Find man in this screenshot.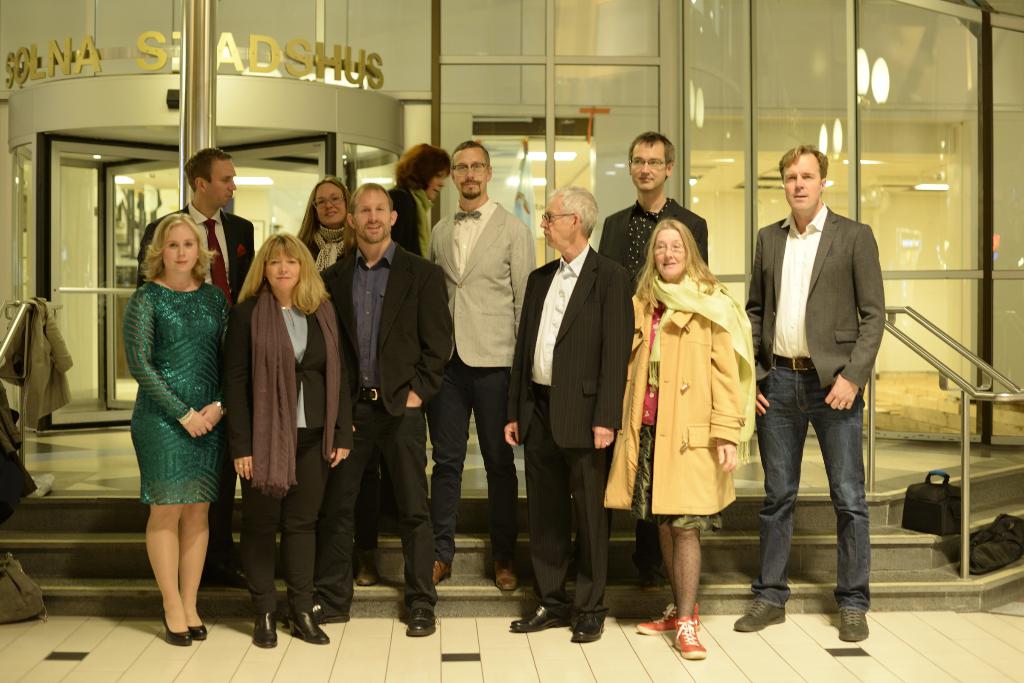
The bounding box for man is locate(594, 135, 711, 584).
